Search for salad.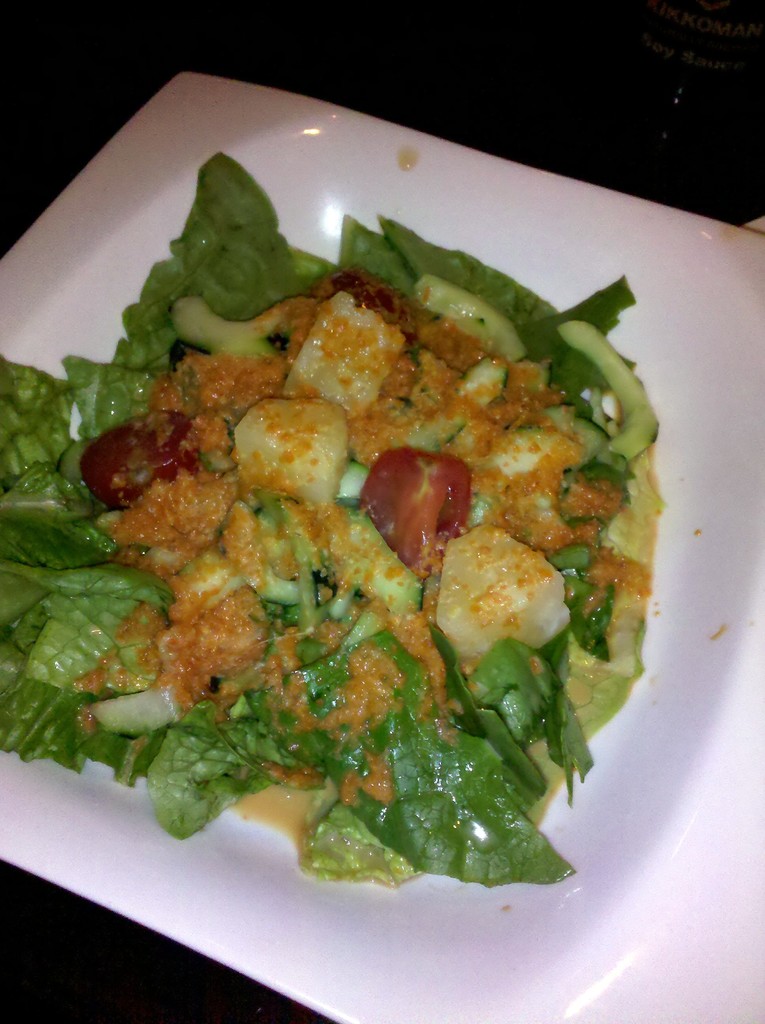
Found at pyautogui.locateOnScreen(19, 171, 707, 867).
